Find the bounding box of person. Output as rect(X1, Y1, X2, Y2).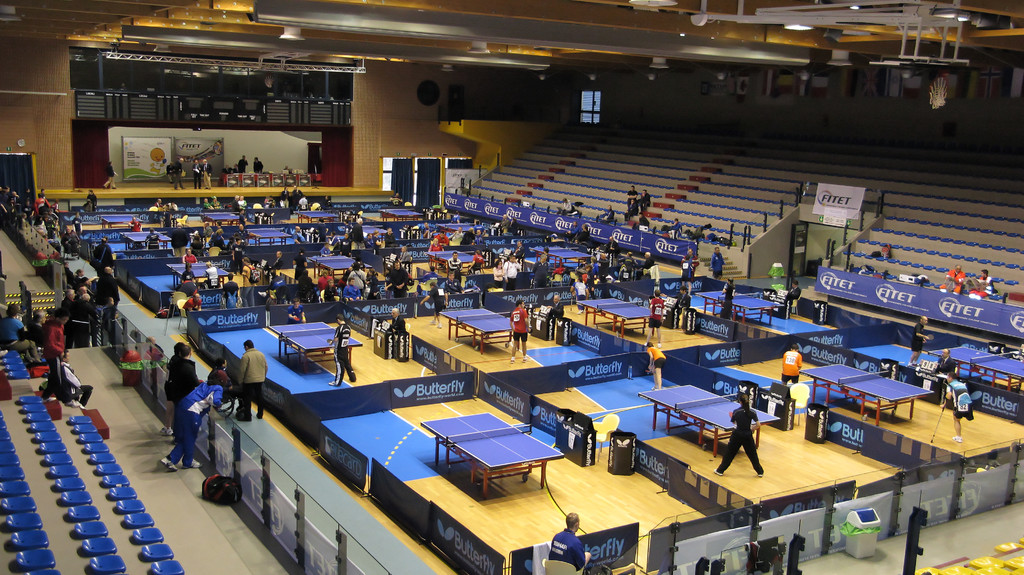
rect(170, 155, 182, 190).
